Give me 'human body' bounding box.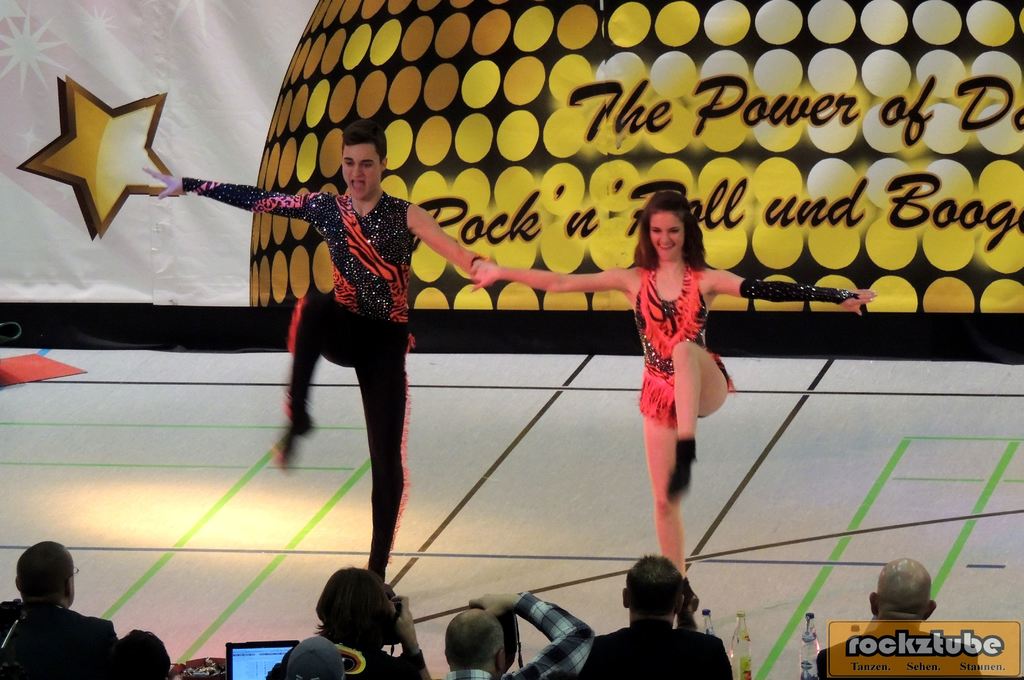
[x1=0, y1=542, x2=119, y2=679].
